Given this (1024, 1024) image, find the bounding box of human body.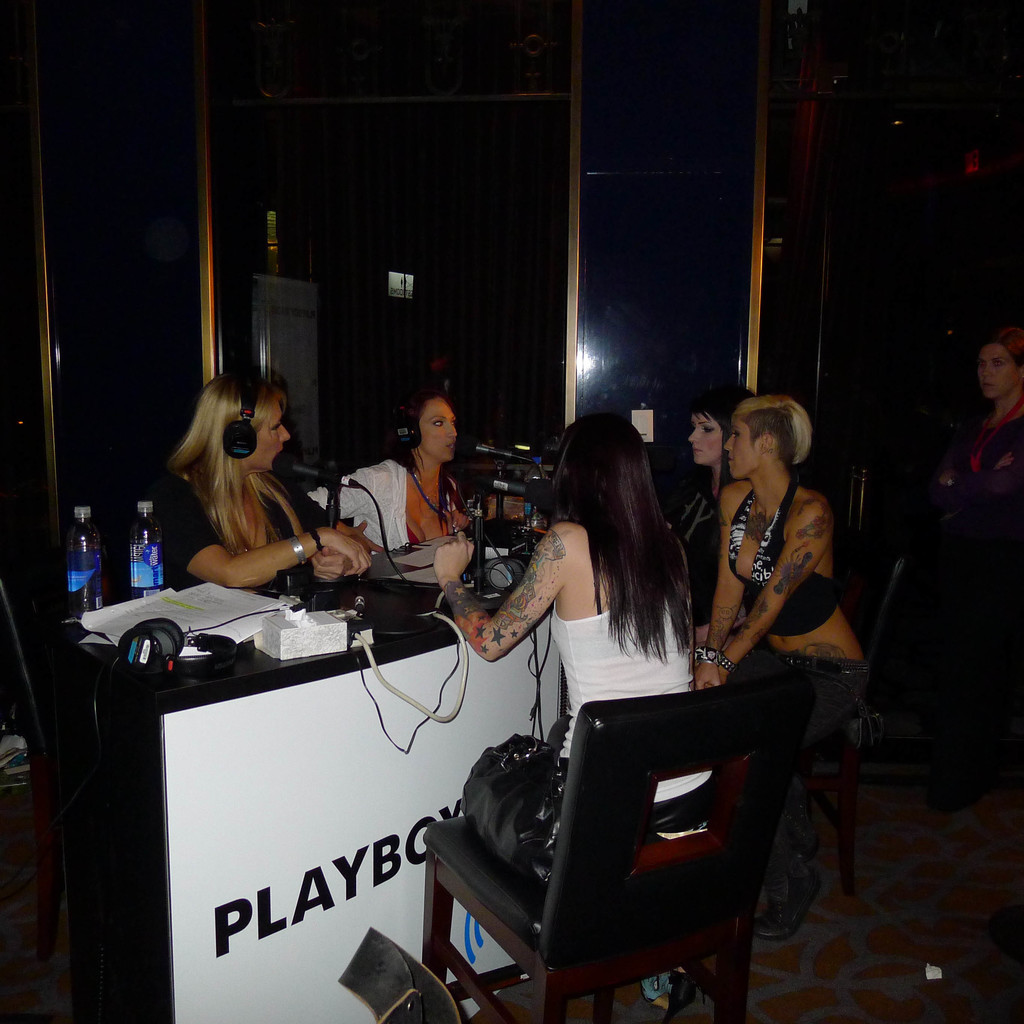
[430,412,717,839].
